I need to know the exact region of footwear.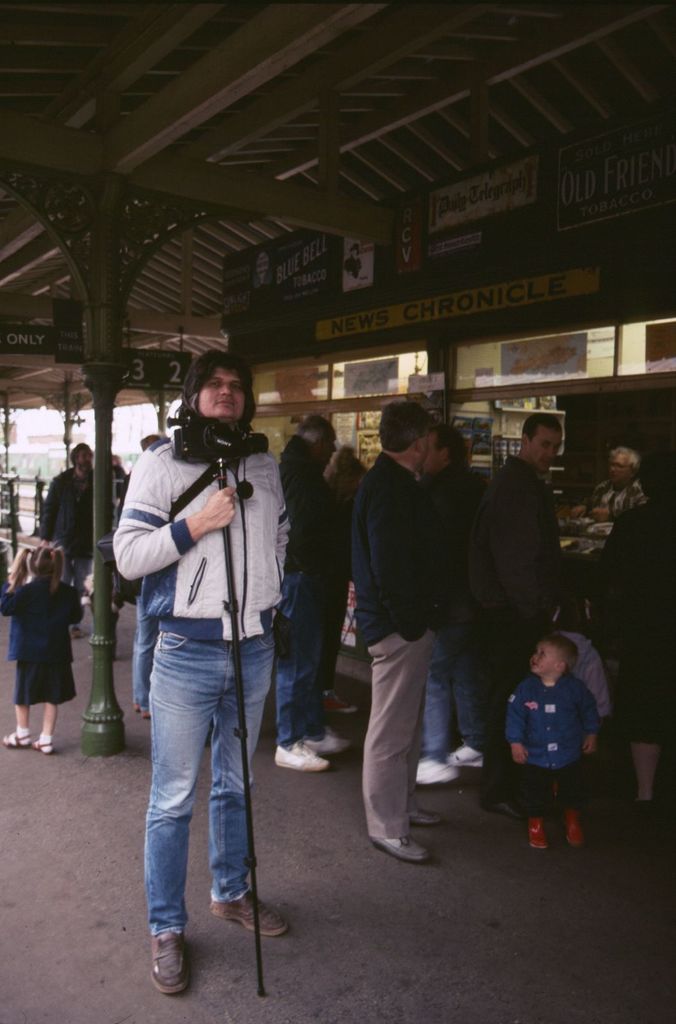
Region: detection(138, 908, 196, 998).
